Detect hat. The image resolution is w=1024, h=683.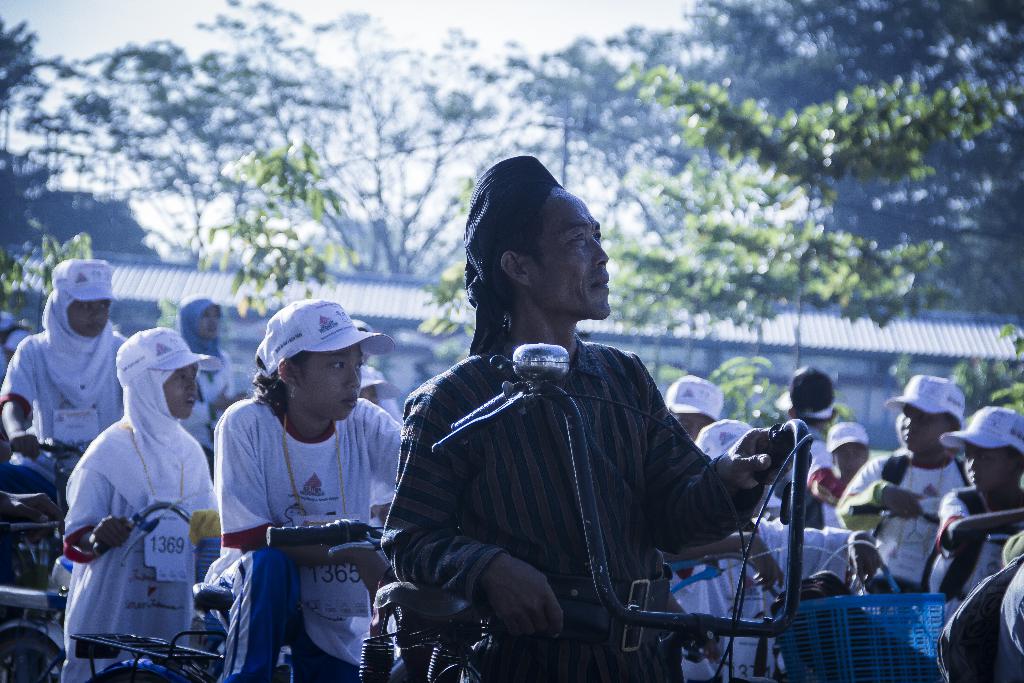
<box>828,422,870,454</box>.
